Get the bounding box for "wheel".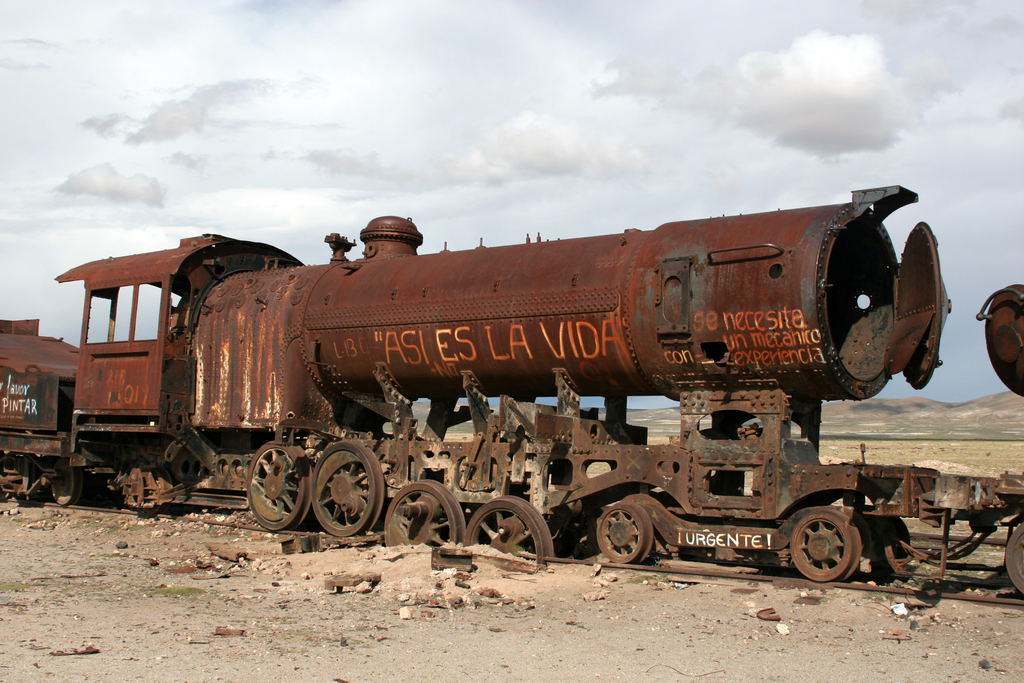
384/484/463/547.
